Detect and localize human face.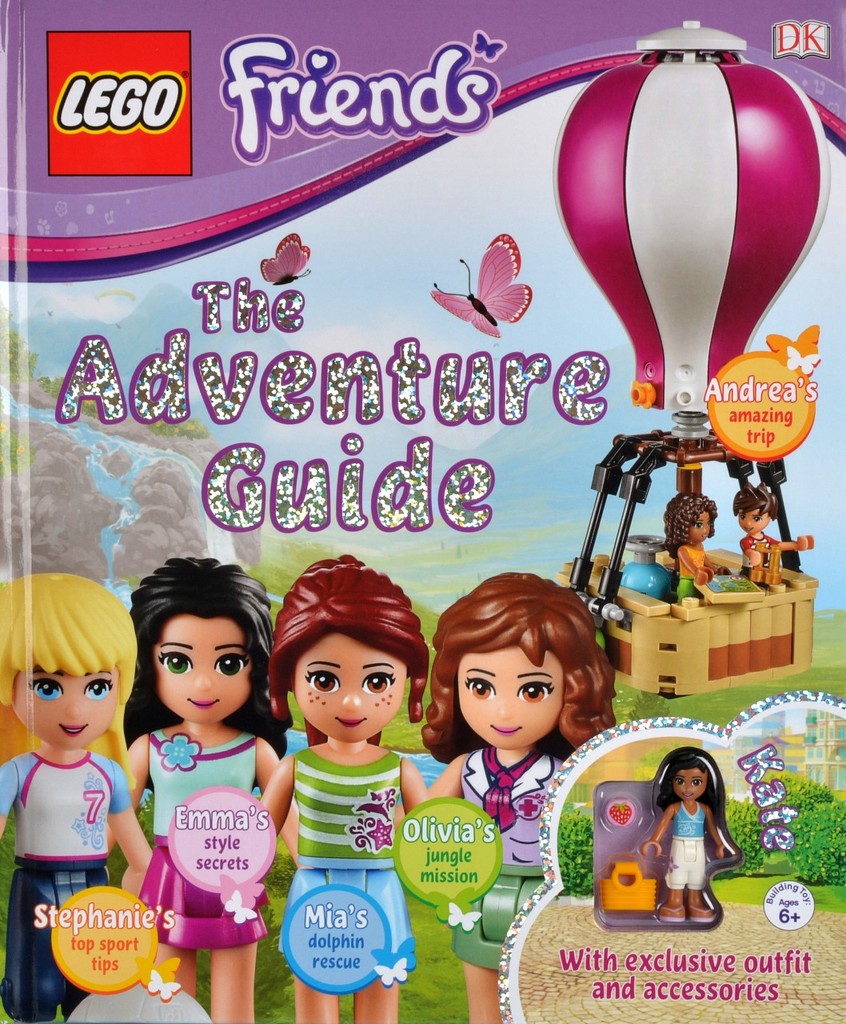
Localized at 10 674 116 747.
